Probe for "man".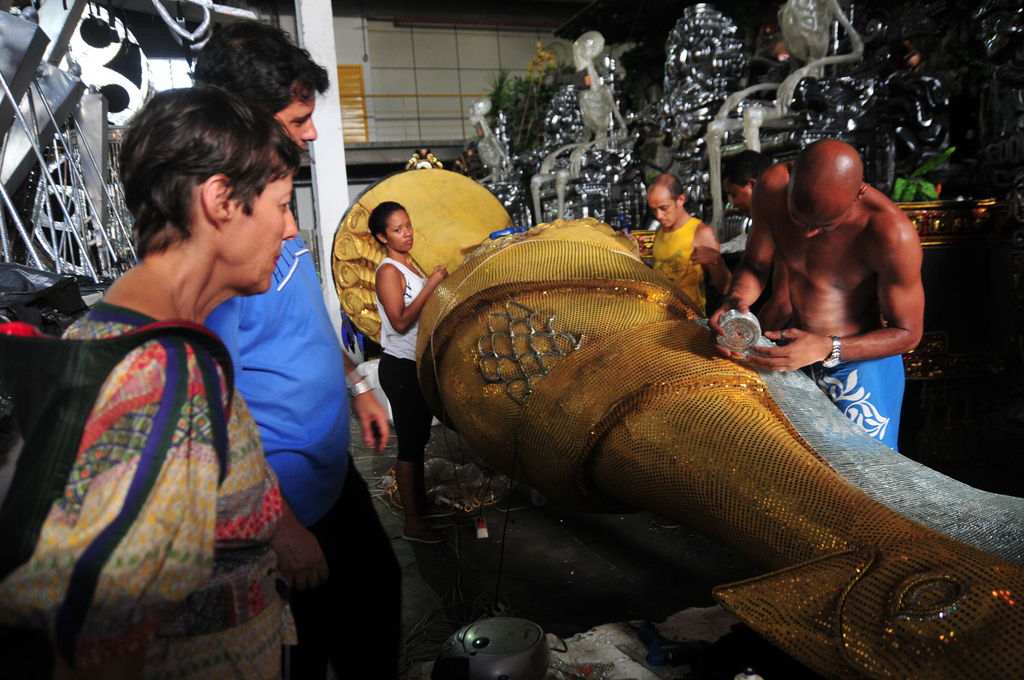
Probe result: 698,158,760,271.
